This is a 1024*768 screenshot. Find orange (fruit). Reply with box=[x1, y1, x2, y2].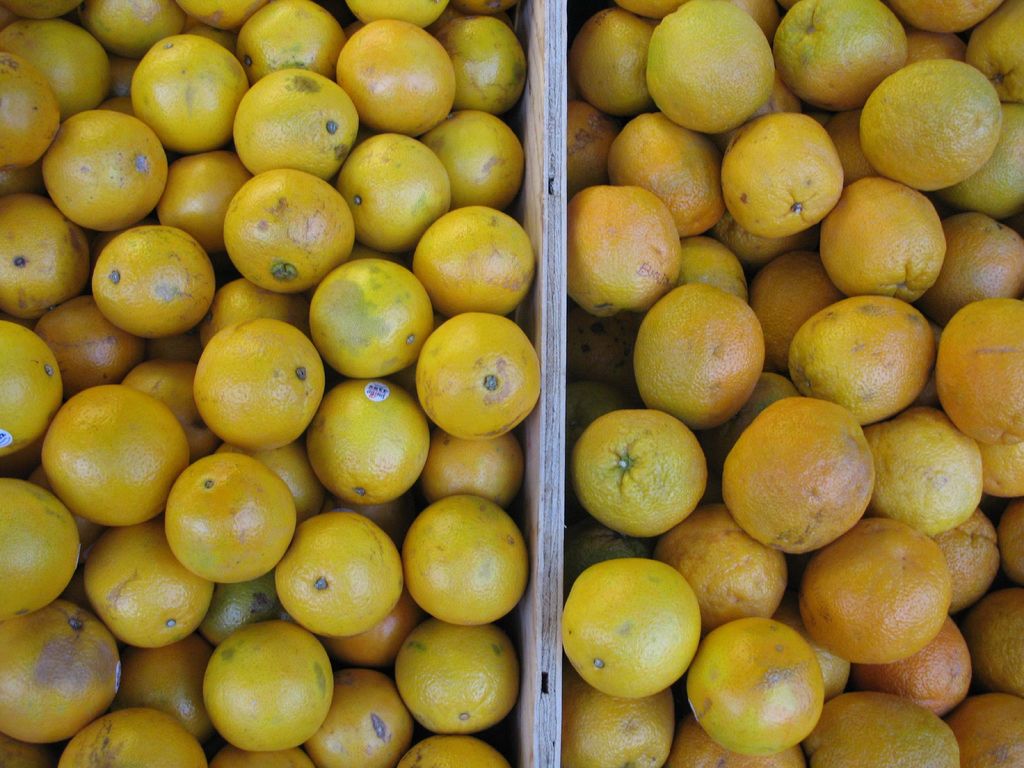
box=[418, 219, 528, 318].
